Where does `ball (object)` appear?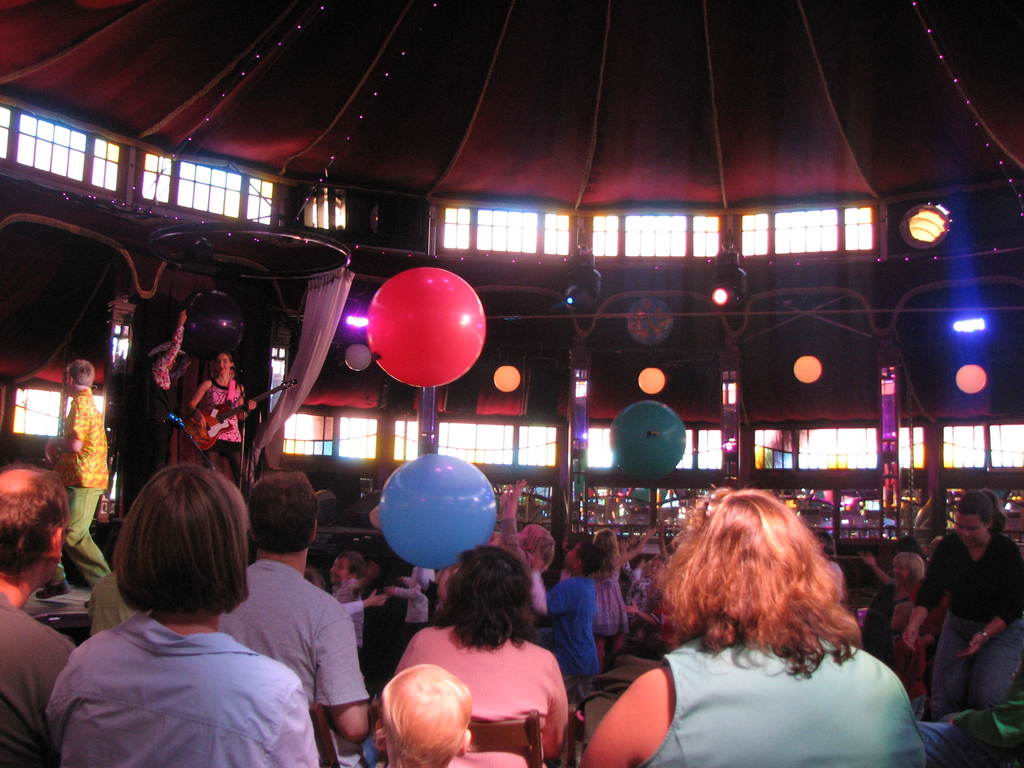
Appears at crop(613, 401, 685, 481).
